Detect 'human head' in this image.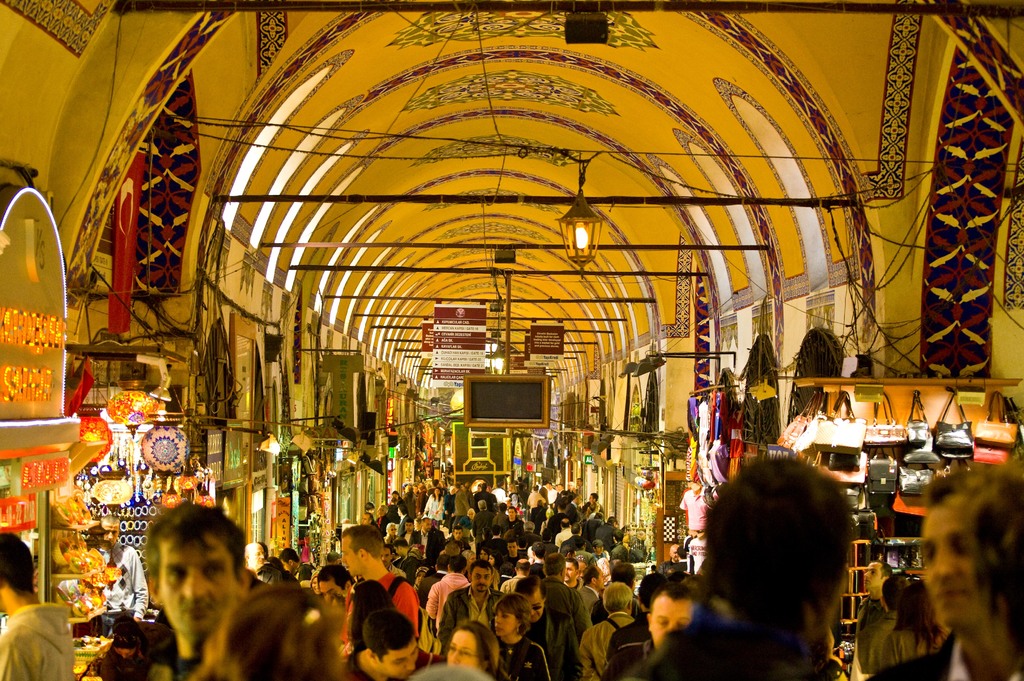
Detection: 559 557 581 586.
